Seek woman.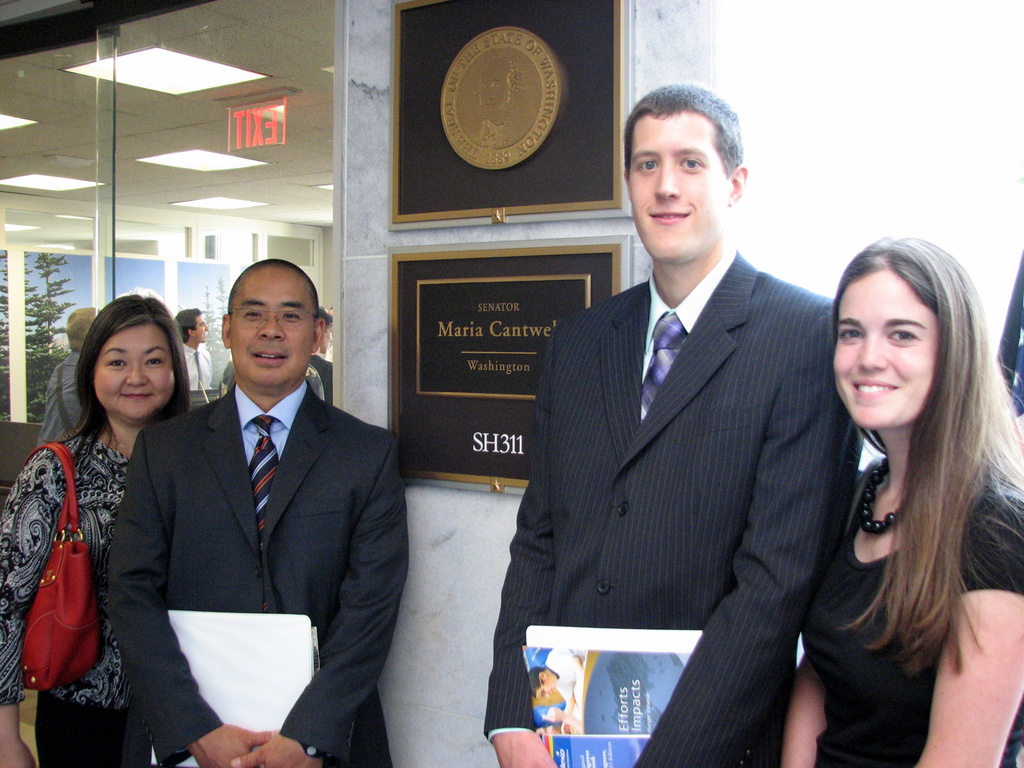
11 289 199 754.
